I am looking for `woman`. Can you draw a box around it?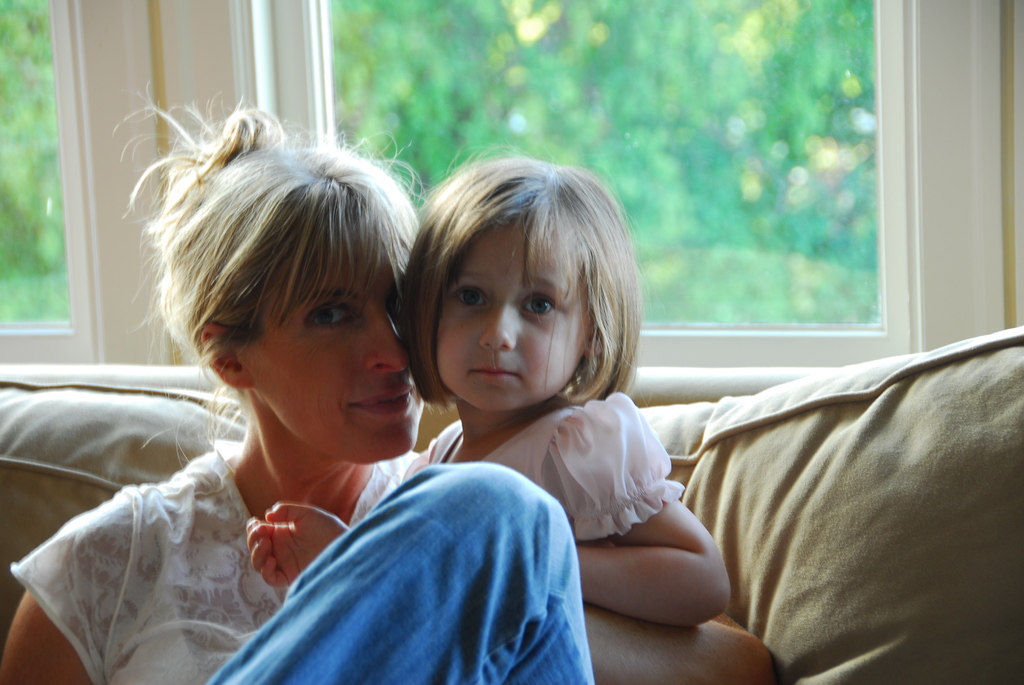
Sure, the bounding box is box=[0, 79, 773, 684].
